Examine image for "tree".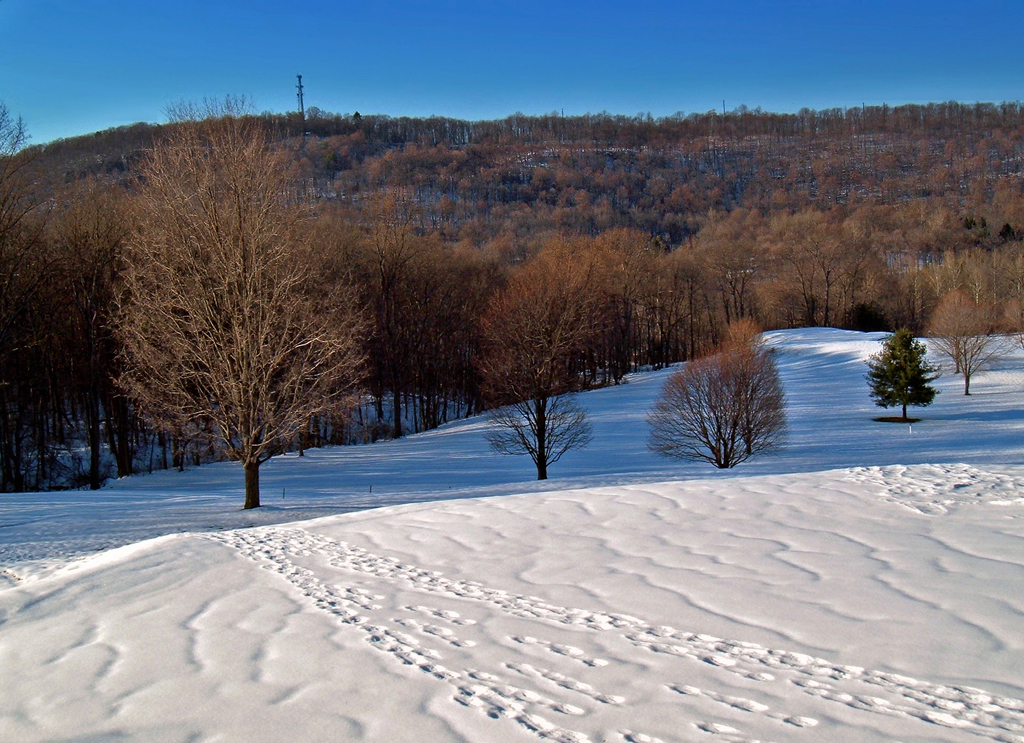
Examination result: pyautogui.locateOnScreen(922, 294, 1007, 392).
